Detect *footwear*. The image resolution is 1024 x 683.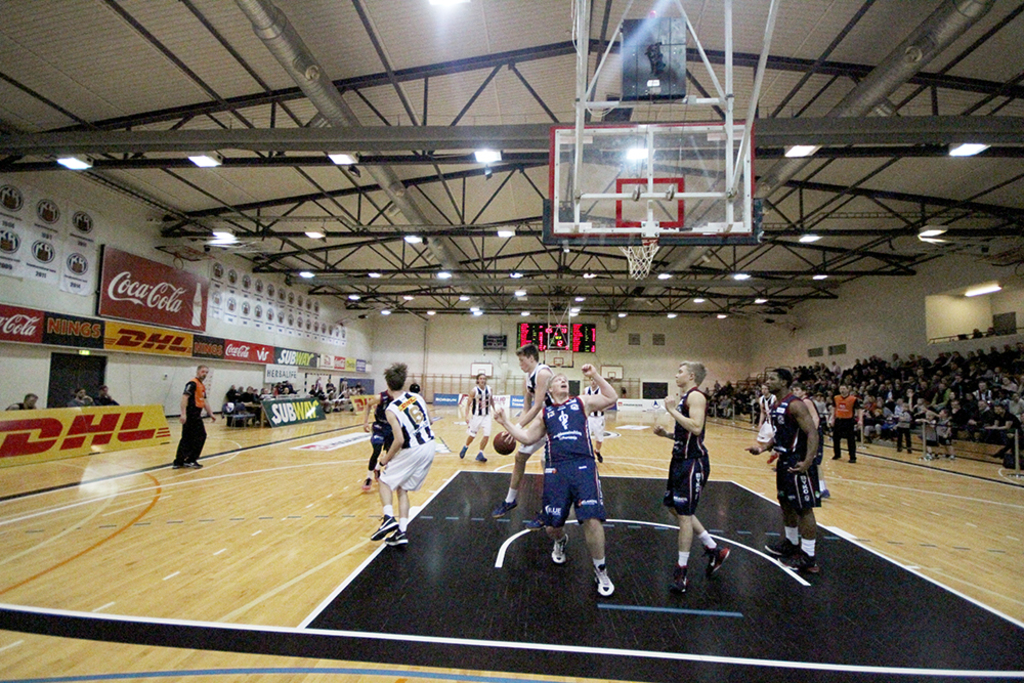
<region>364, 480, 372, 490</region>.
